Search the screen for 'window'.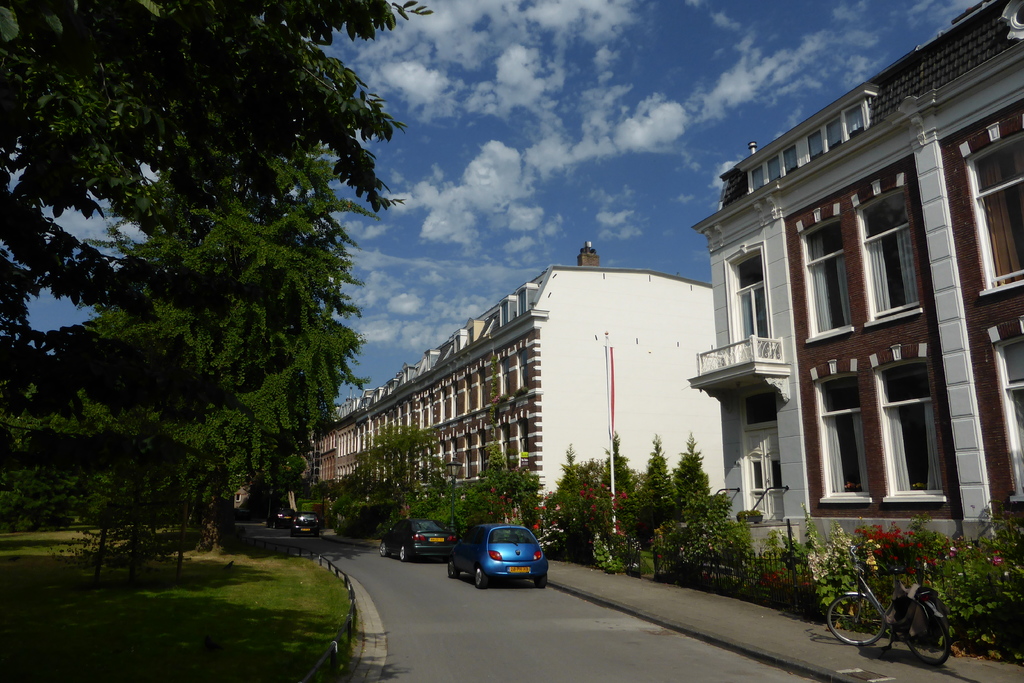
Found at 986:306:1023:497.
